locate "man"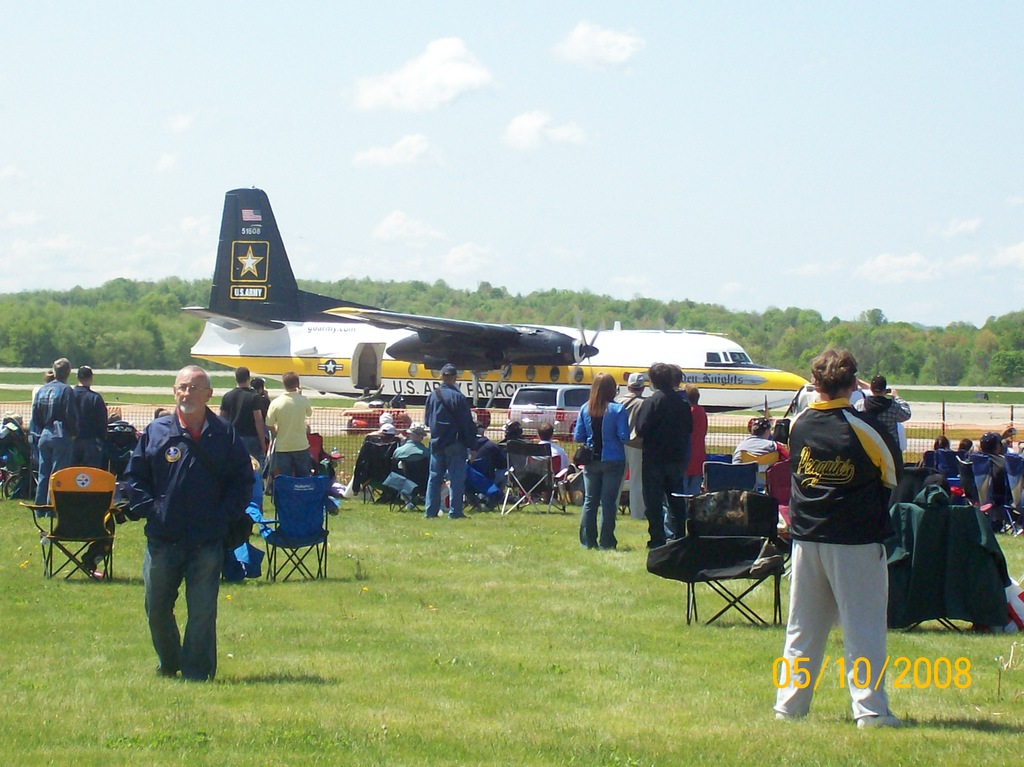
(267,371,312,476)
